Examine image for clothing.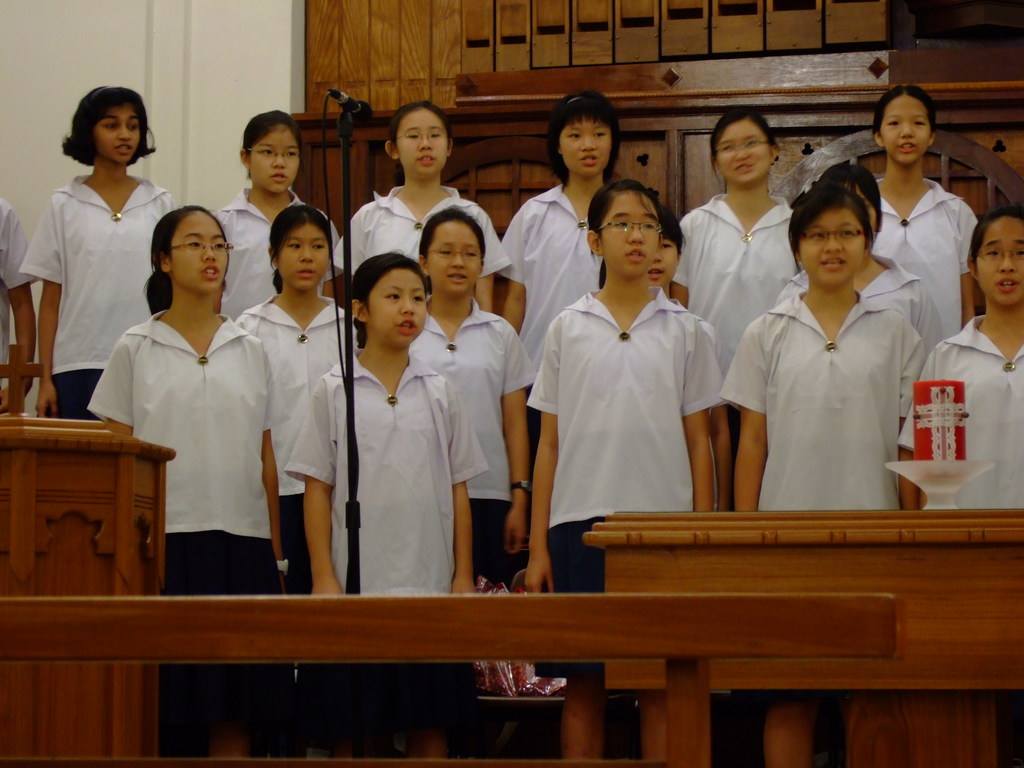
Examination result: [x1=777, y1=254, x2=941, y2=360].
